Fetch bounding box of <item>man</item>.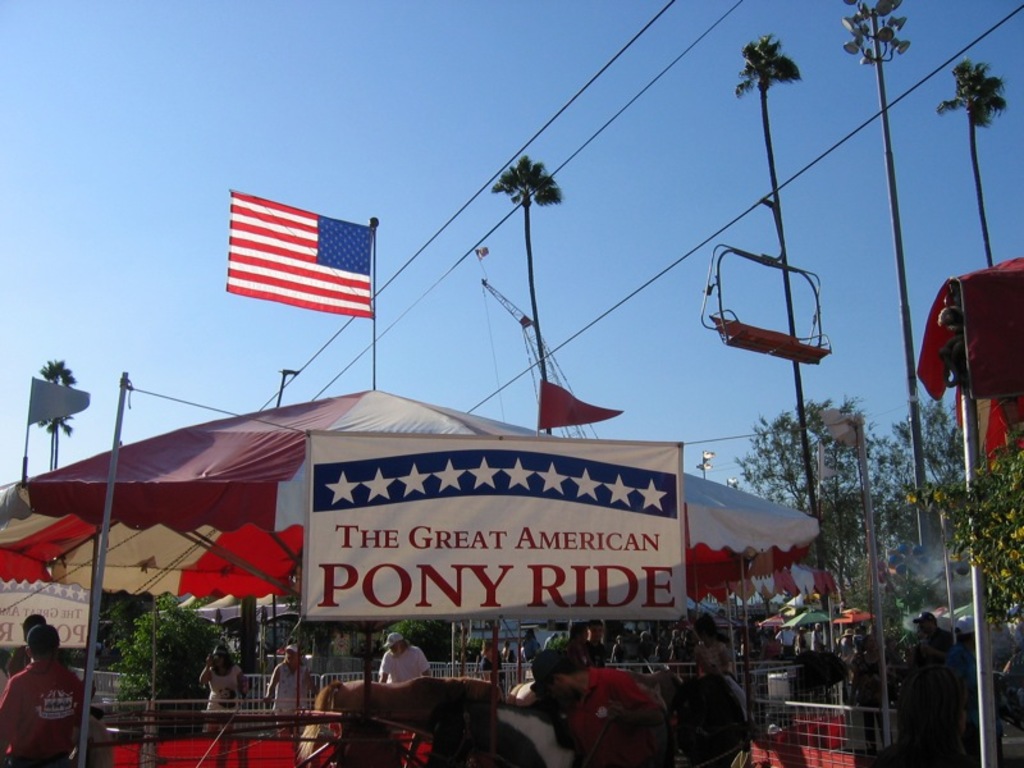
Bbox: bbox=(372, 635, 444, 692).
